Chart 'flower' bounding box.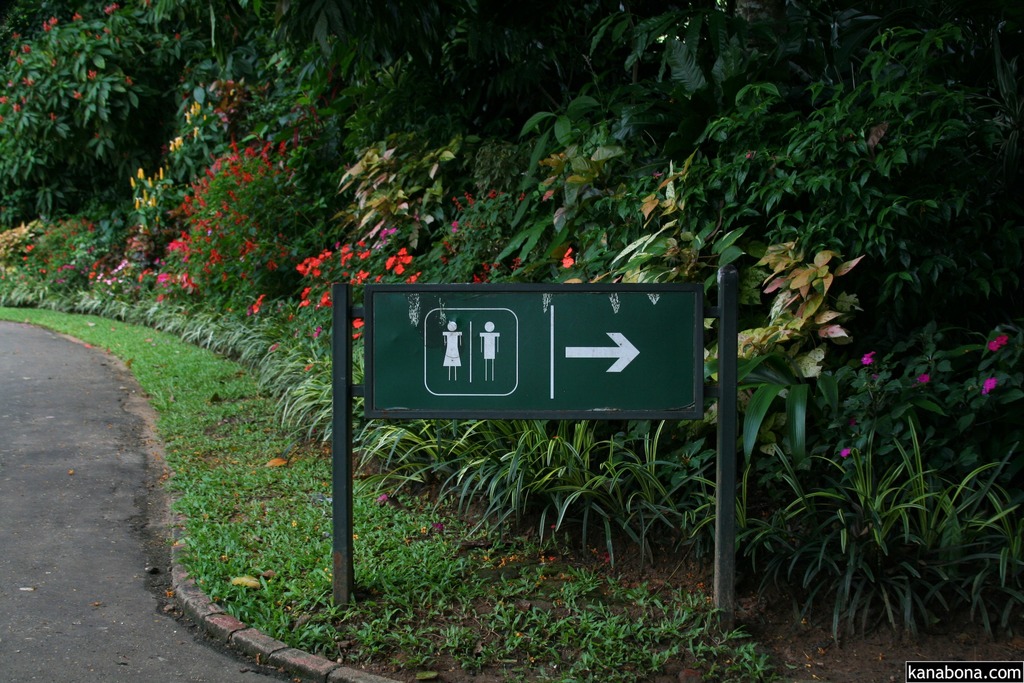
Charted: region(982, 375, 998, 395).
